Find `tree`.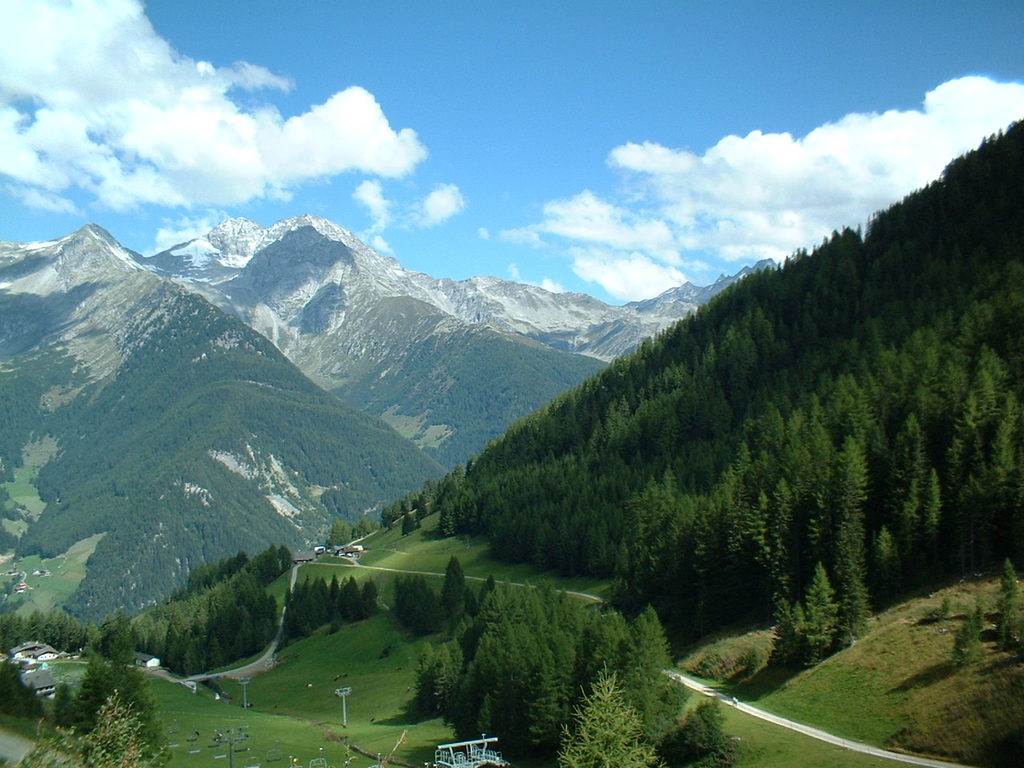
region(330, 522, 350, 544).
